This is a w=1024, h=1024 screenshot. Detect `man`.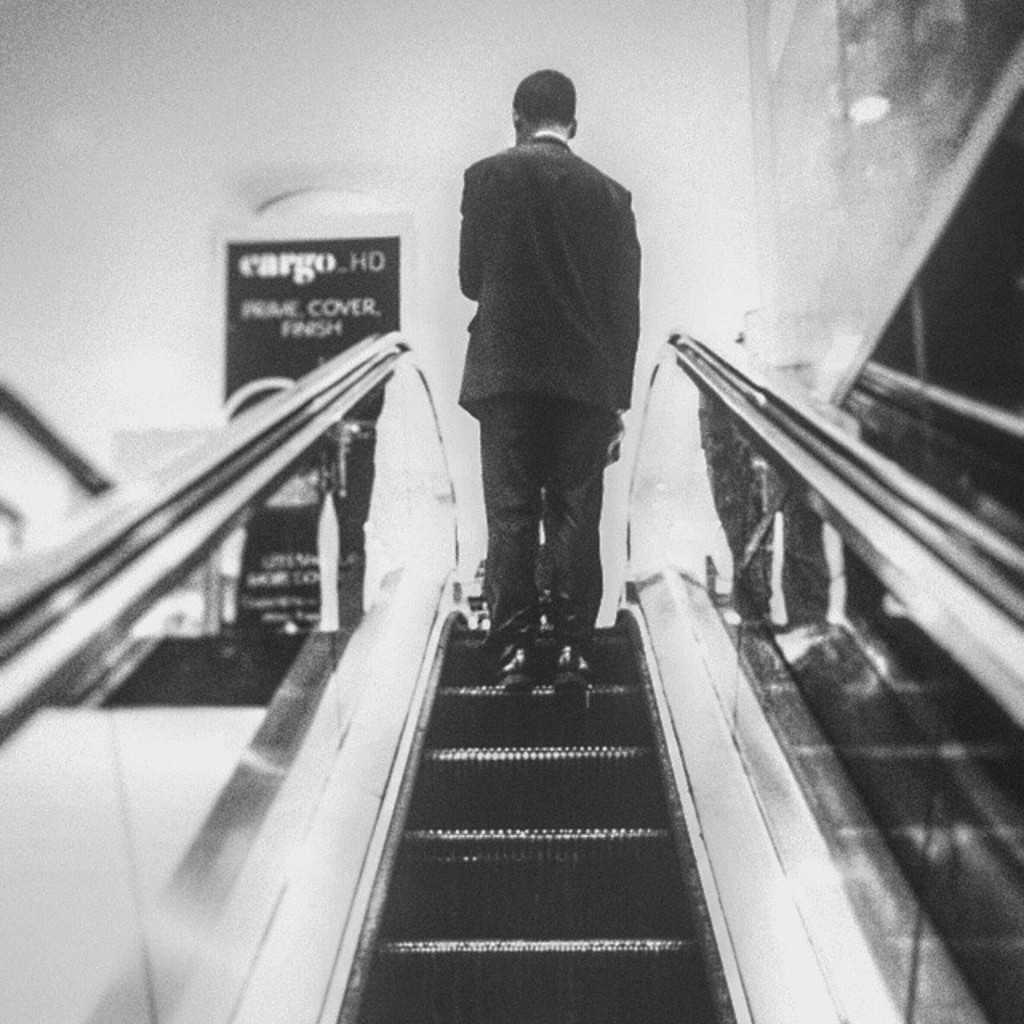
(x1=446, y1=78, x2=672, y2=728).
